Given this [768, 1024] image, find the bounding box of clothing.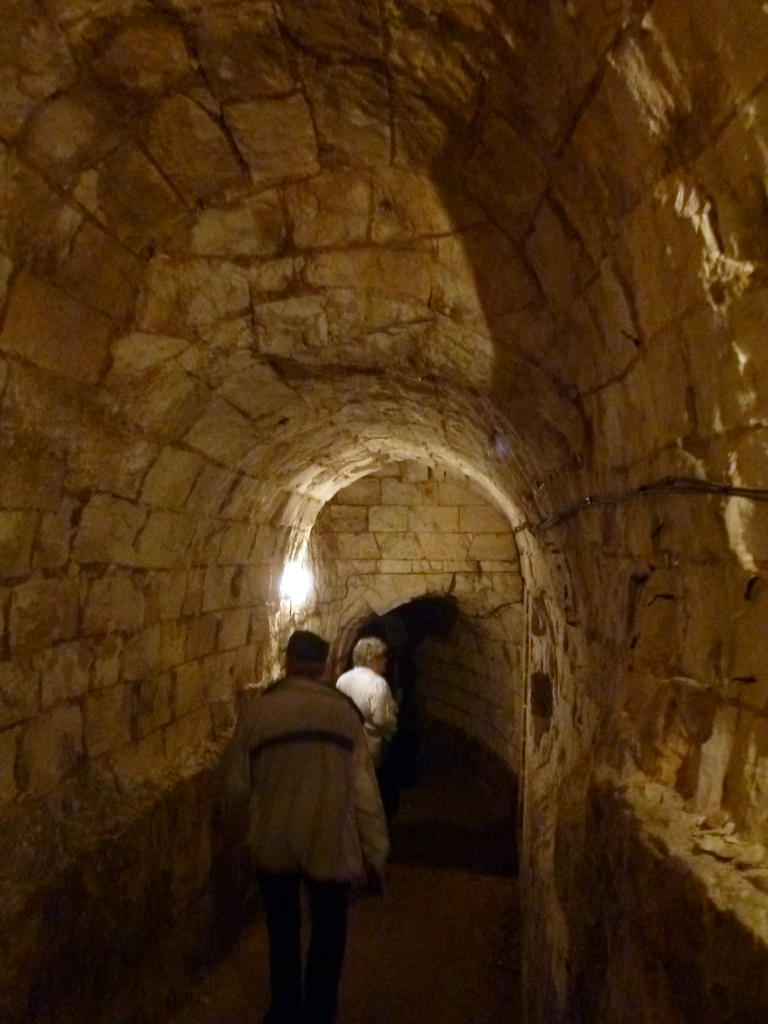
321,666,404,836.
